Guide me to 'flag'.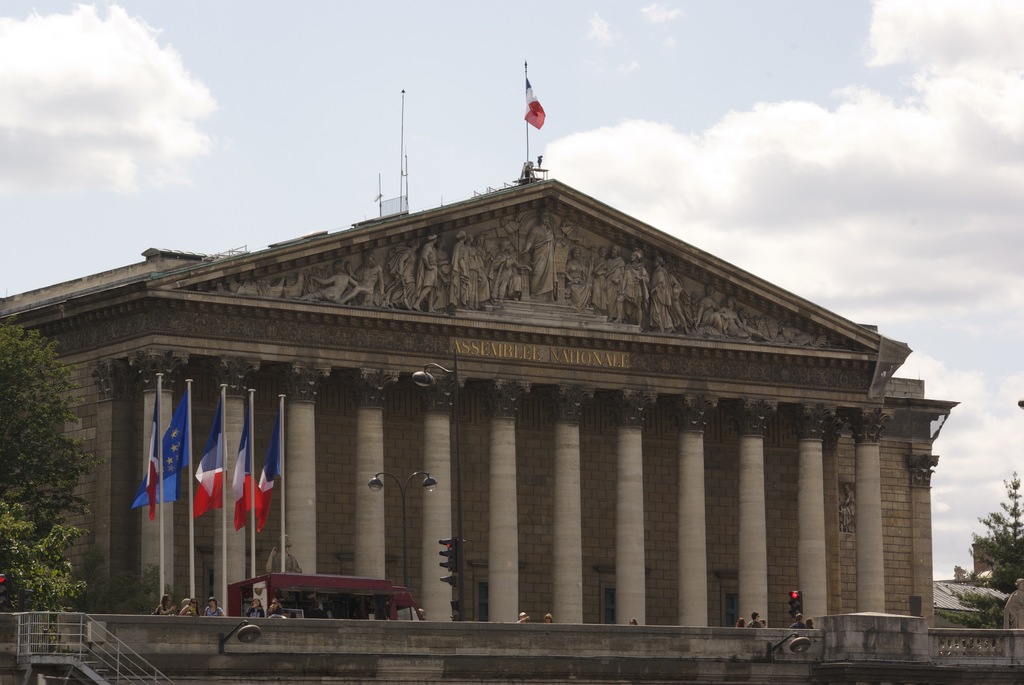
Guidance: Rect(522, 67, 550, 133).
